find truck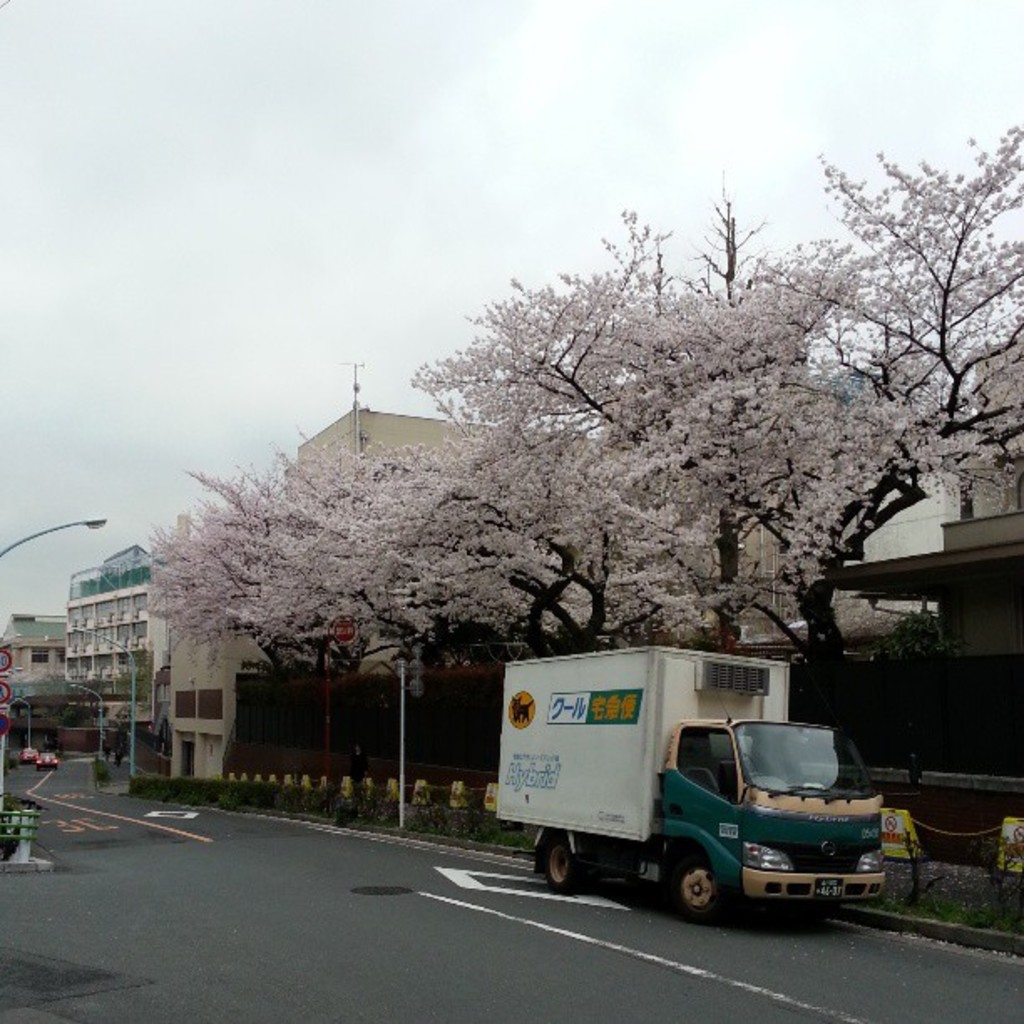
x1=495, y1=651, x2=897, y2=927
